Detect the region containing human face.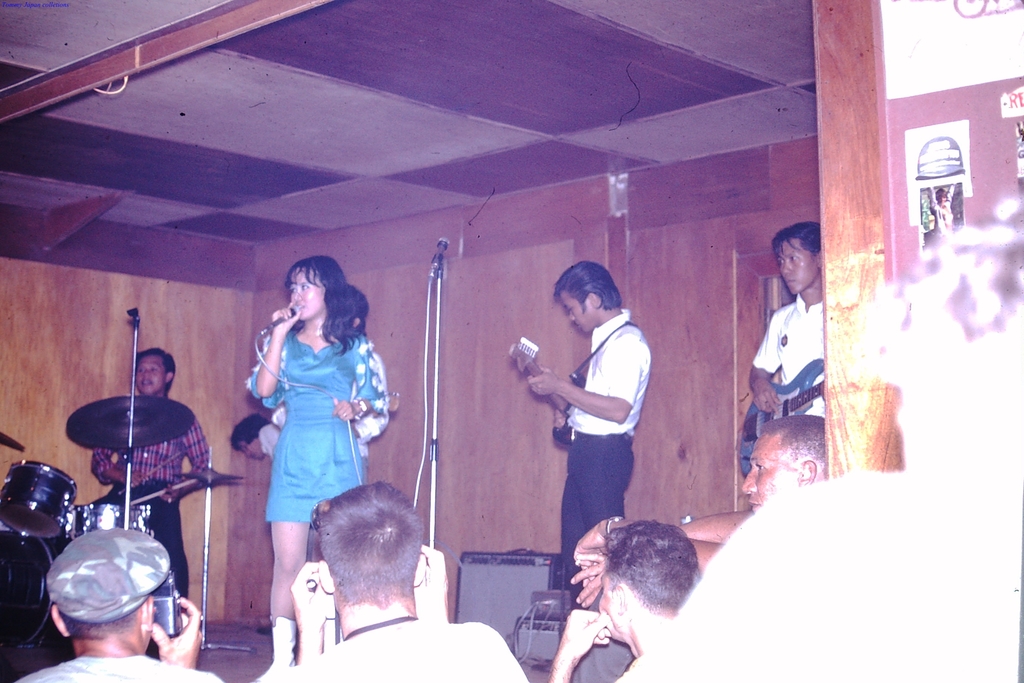
rect(741, 429, 797, 512).
